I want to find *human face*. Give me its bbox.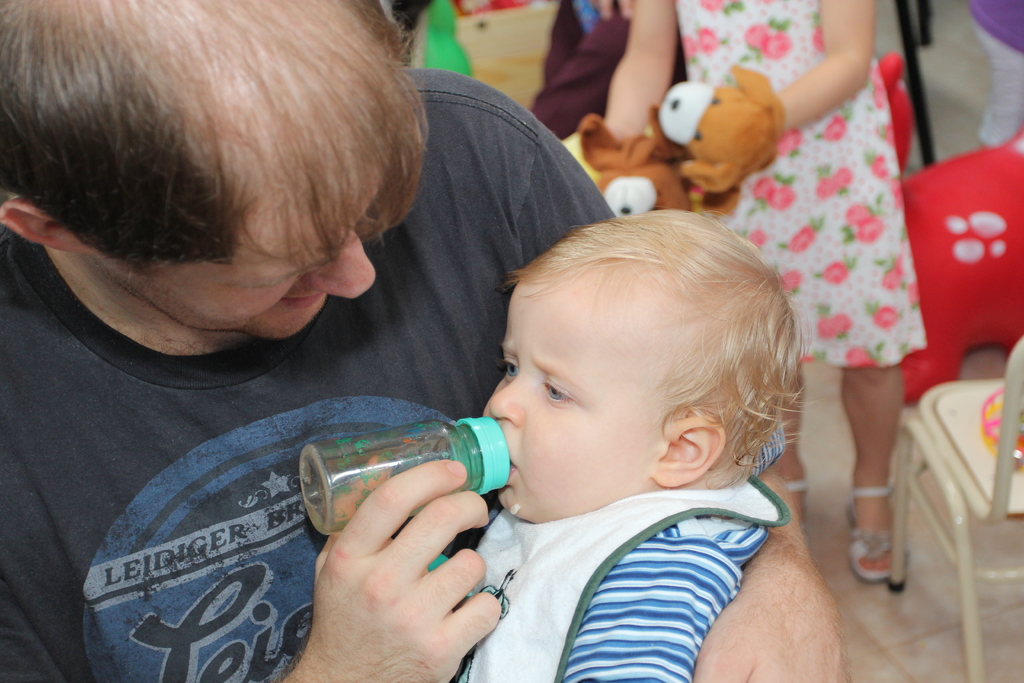
478, 280, 652, 522.
